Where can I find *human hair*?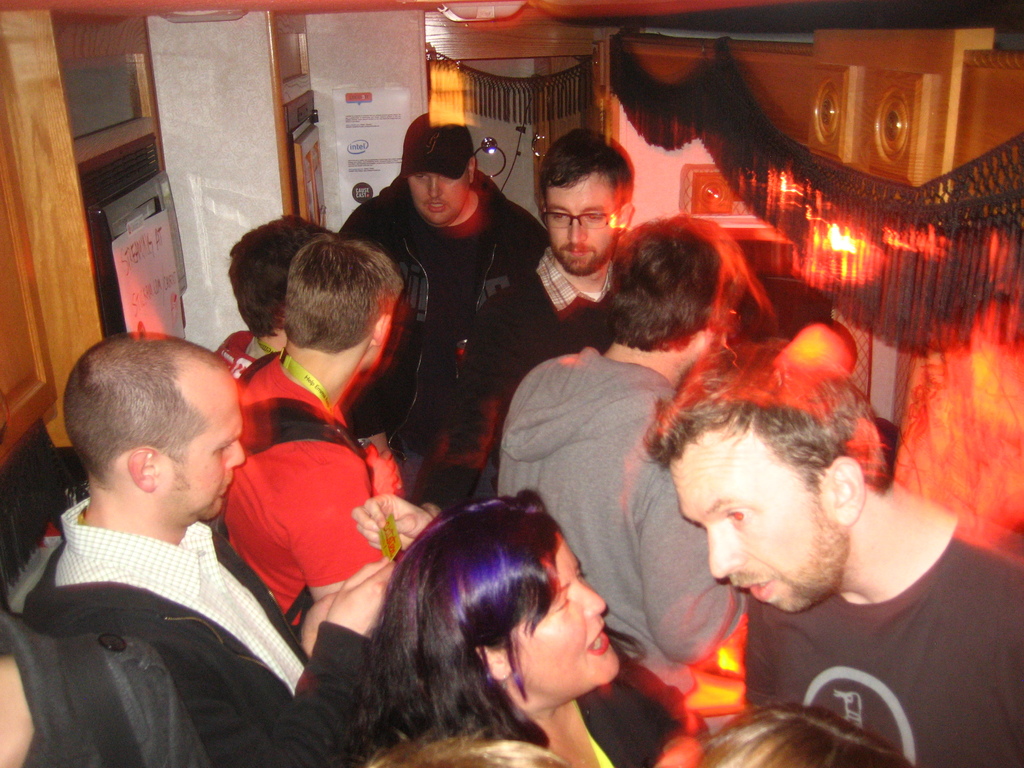
You can find it at bbox=[599, 214, 722, 362].
